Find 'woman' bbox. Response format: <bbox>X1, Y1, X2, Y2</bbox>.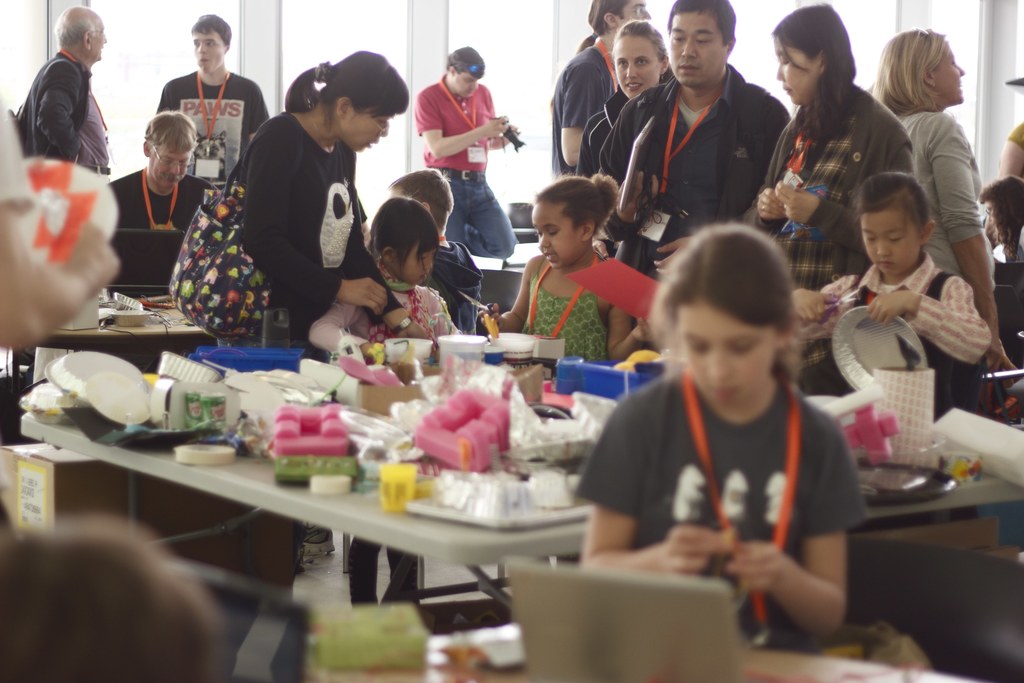
<bbox>883, 22, 1023, 395</bbox>.
